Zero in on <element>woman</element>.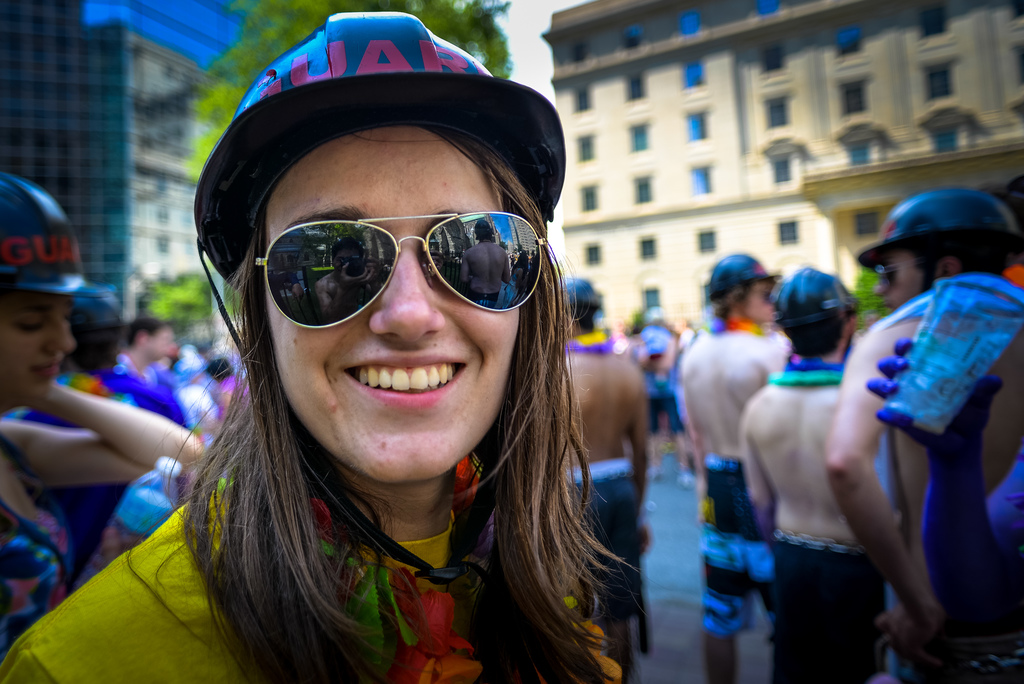
Zeroed in: bbox=[10, 12, 630, 683].
